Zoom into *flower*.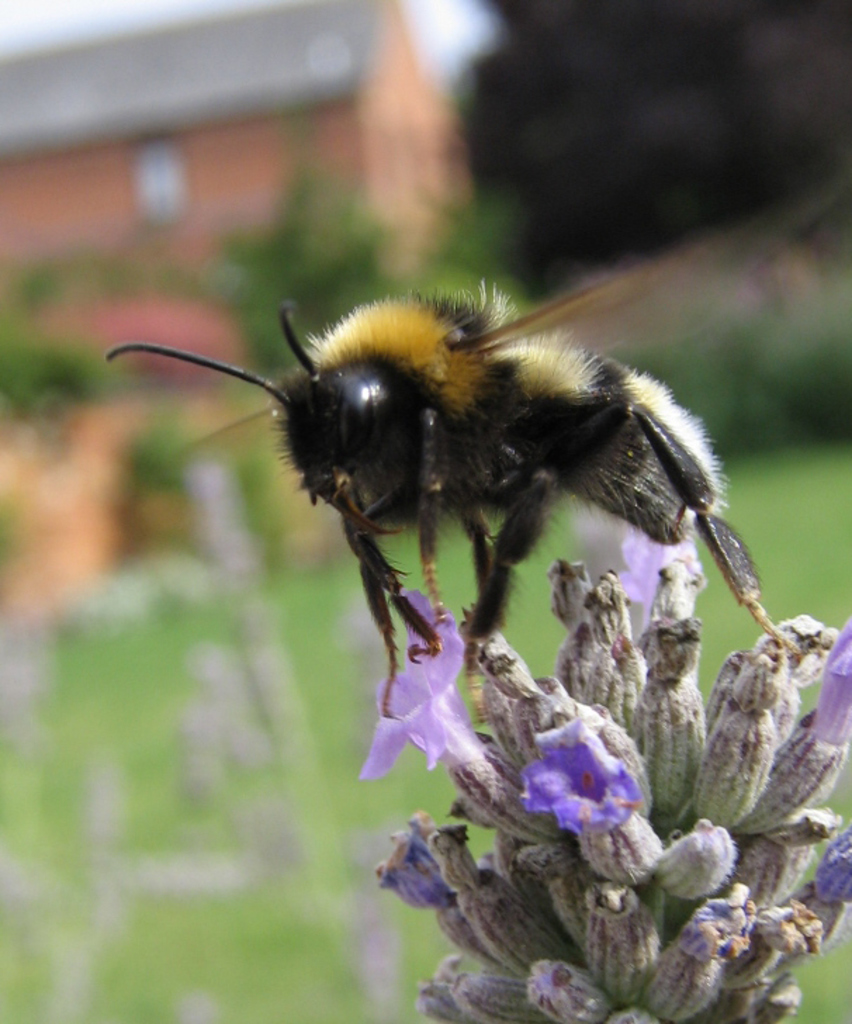
Zoom target: (x1=524, y1=716, x2=635, y2=836).
